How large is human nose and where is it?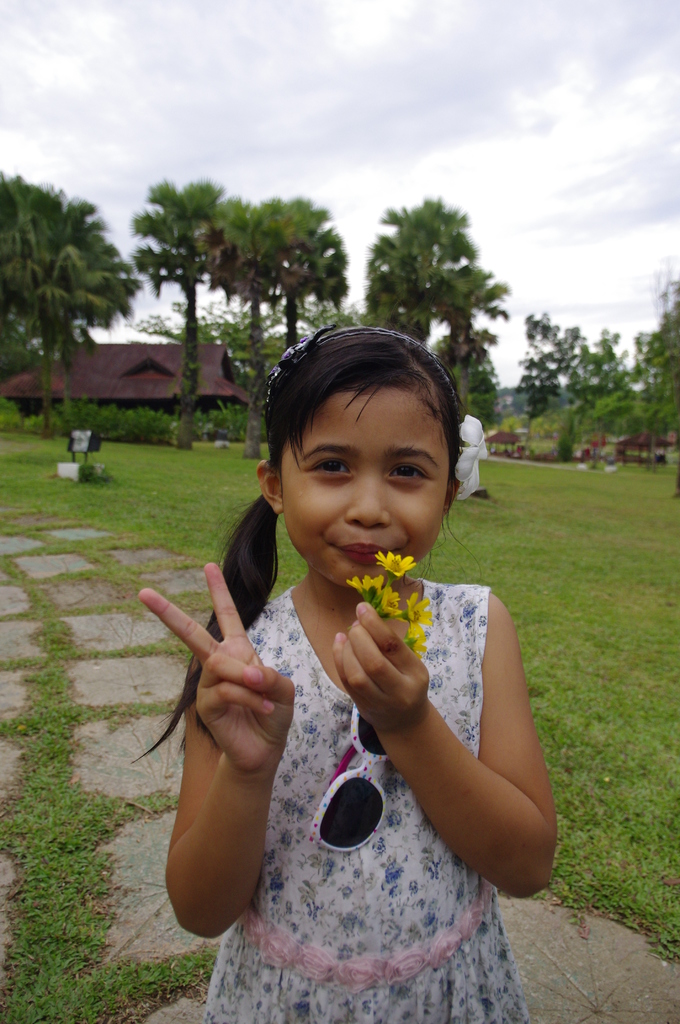
Bounding box: pyautogui.locateOnScreen(346, 468, 392, 527).
